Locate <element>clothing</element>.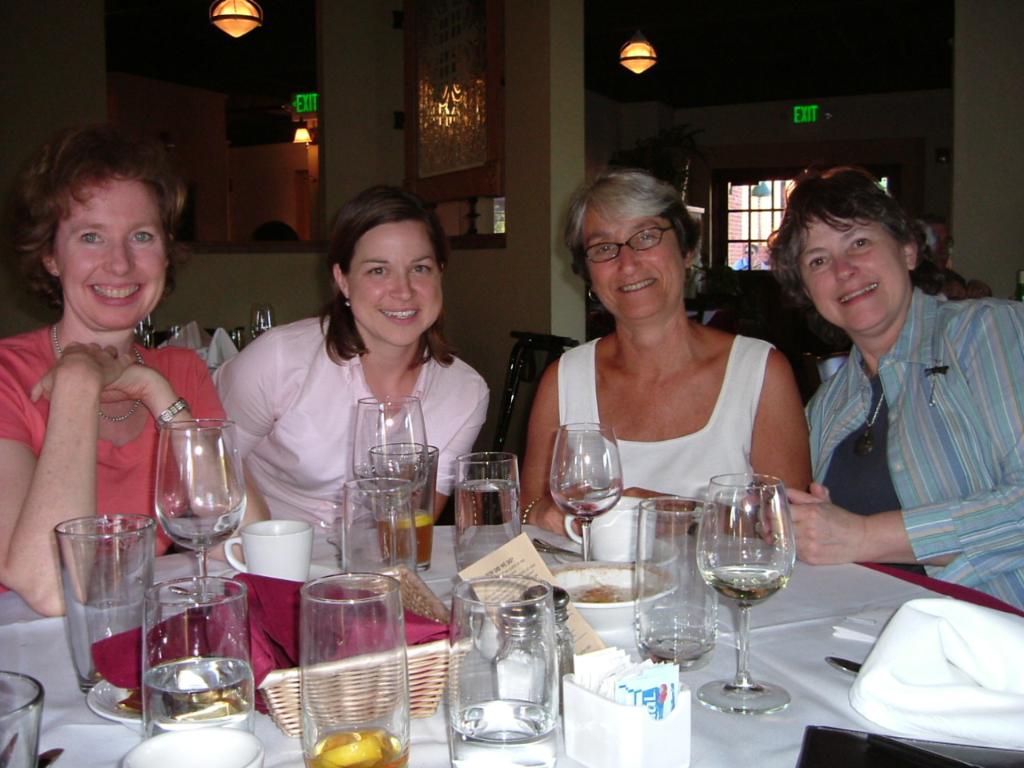
Bounding box: (left=560, top=327, right=774, bottom=515).
